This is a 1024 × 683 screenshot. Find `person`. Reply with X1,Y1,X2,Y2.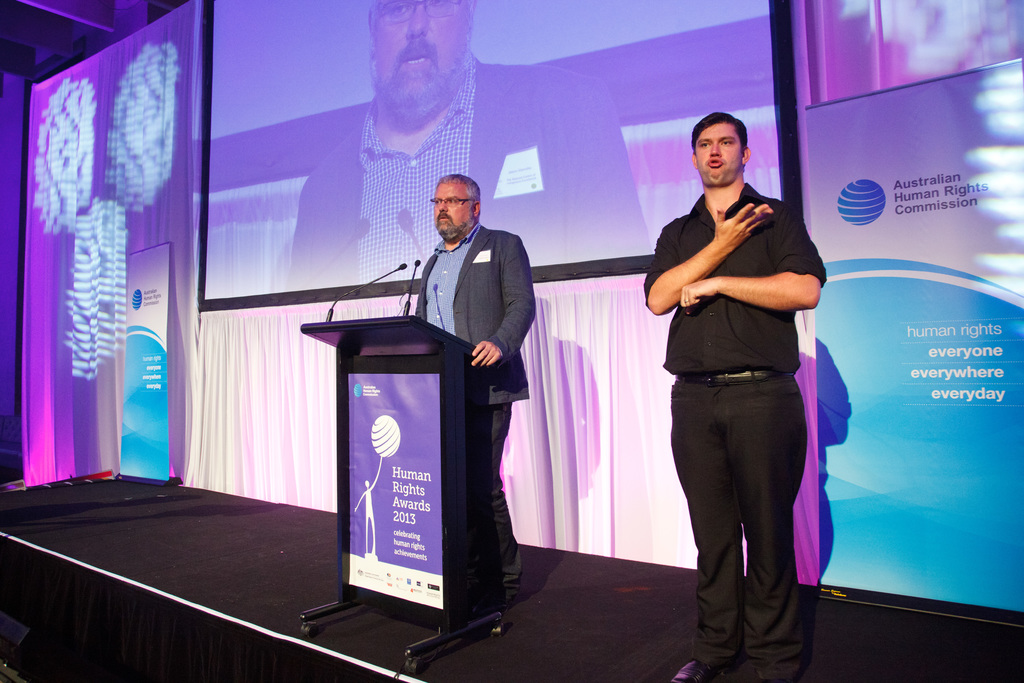
282,0,666,284.
